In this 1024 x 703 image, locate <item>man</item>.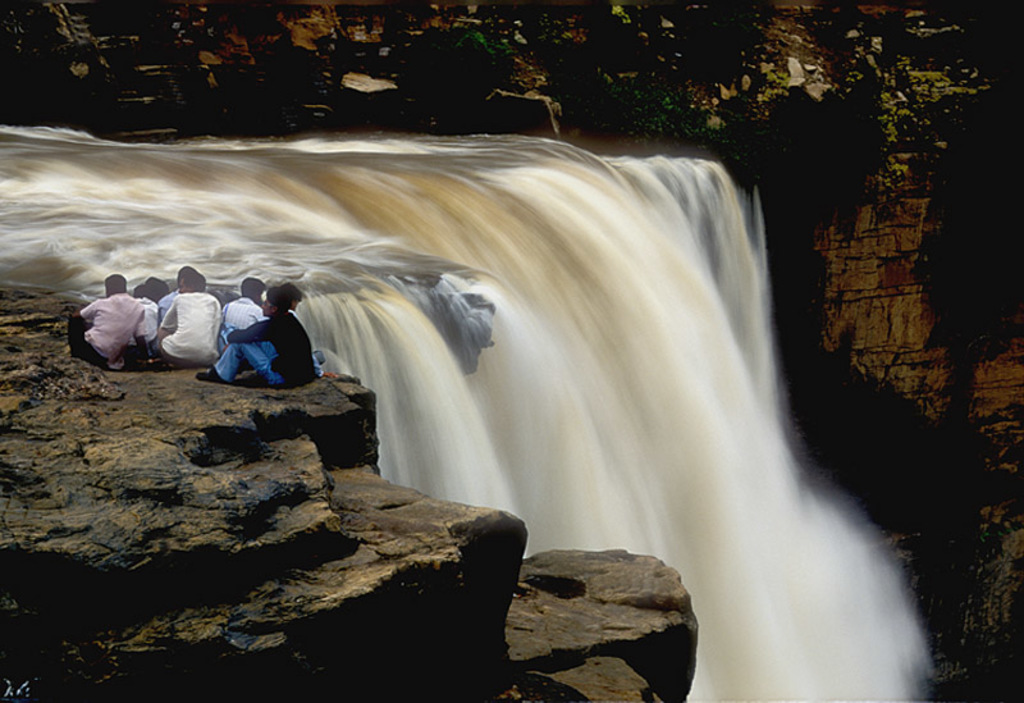
Bounding box: crop(61, 271, 151, 368).
